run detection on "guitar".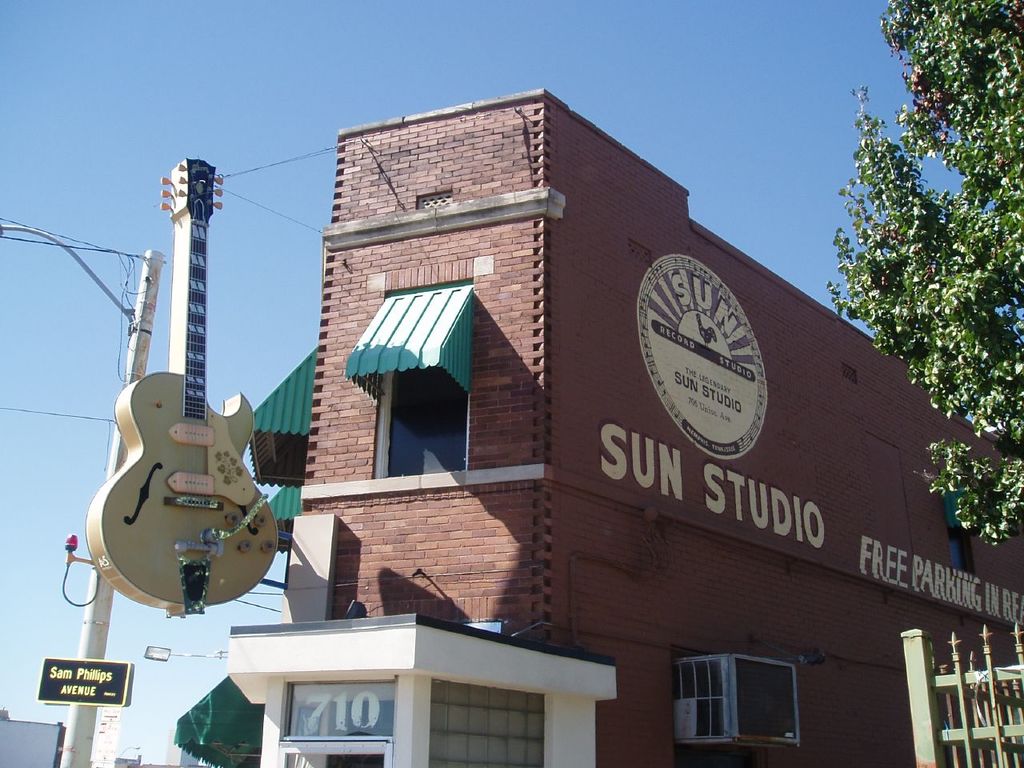
Result: (87,158,278,614).
